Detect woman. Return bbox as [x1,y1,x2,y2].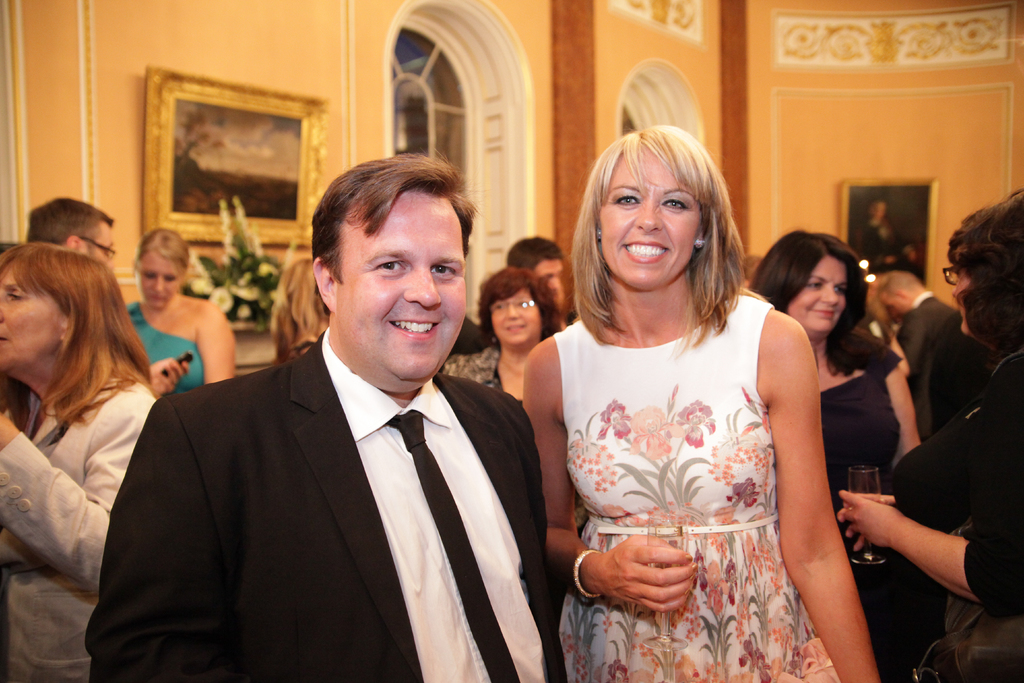
[0,242,165,682].
